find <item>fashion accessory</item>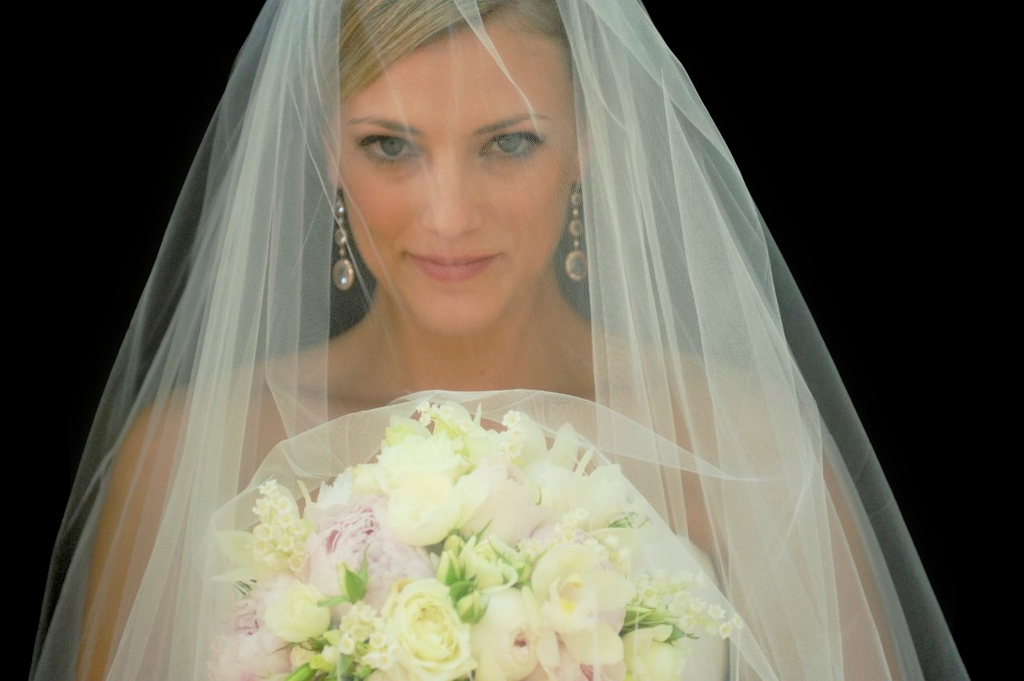
{"left": 330, "top": 192, "right": 358, "bottom": 291}
